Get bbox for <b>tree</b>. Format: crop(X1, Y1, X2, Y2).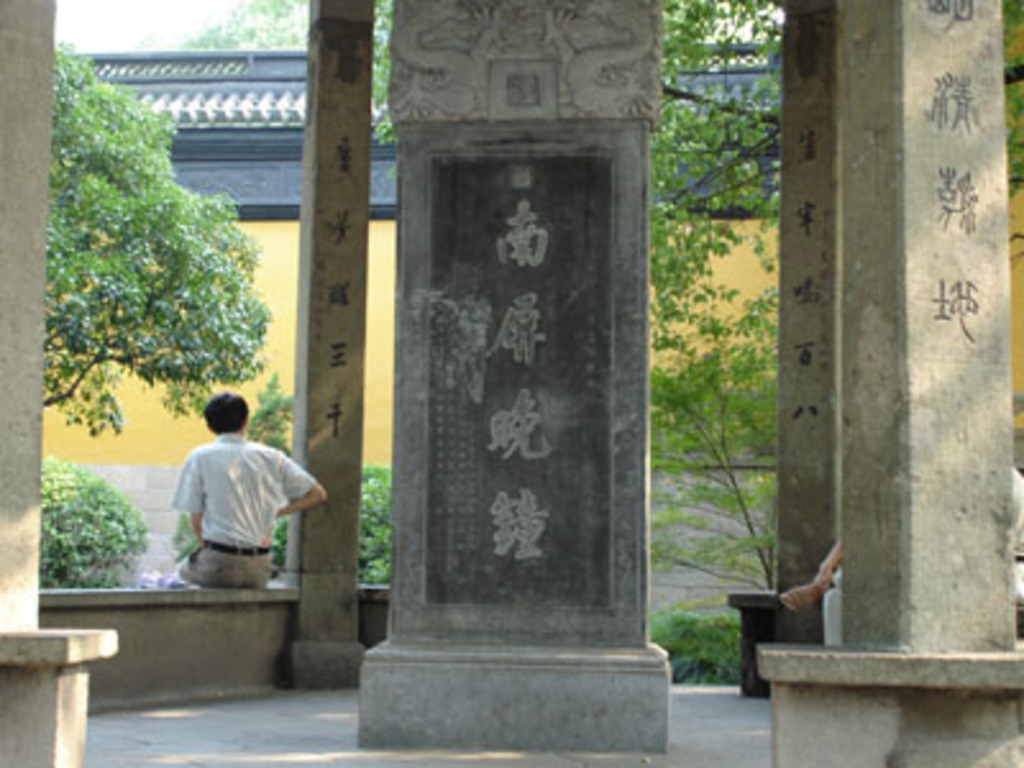
crop(648, 3, 804, 632).
